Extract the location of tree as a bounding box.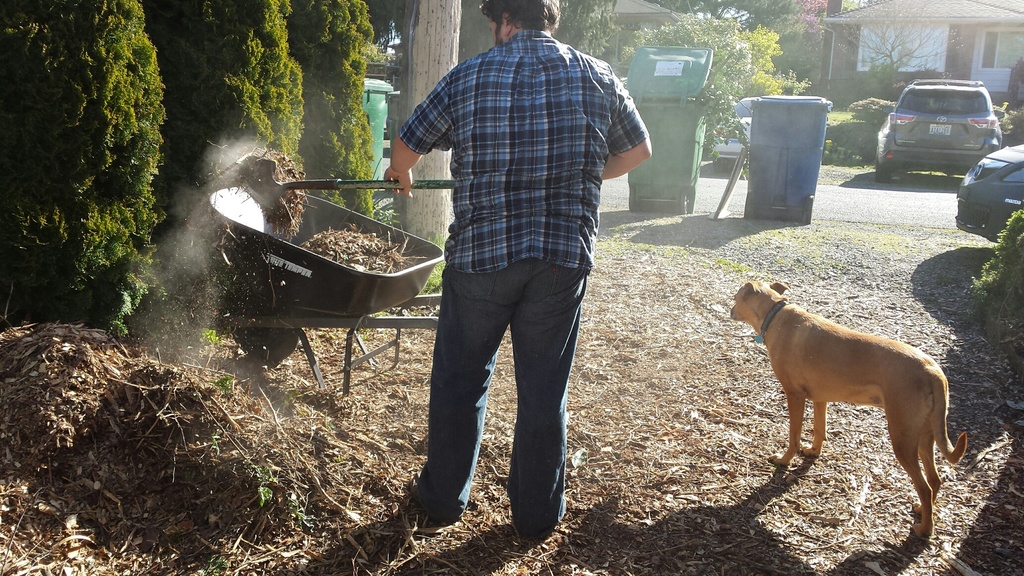
x1=618, y1=0, x2=802, y2=172.
